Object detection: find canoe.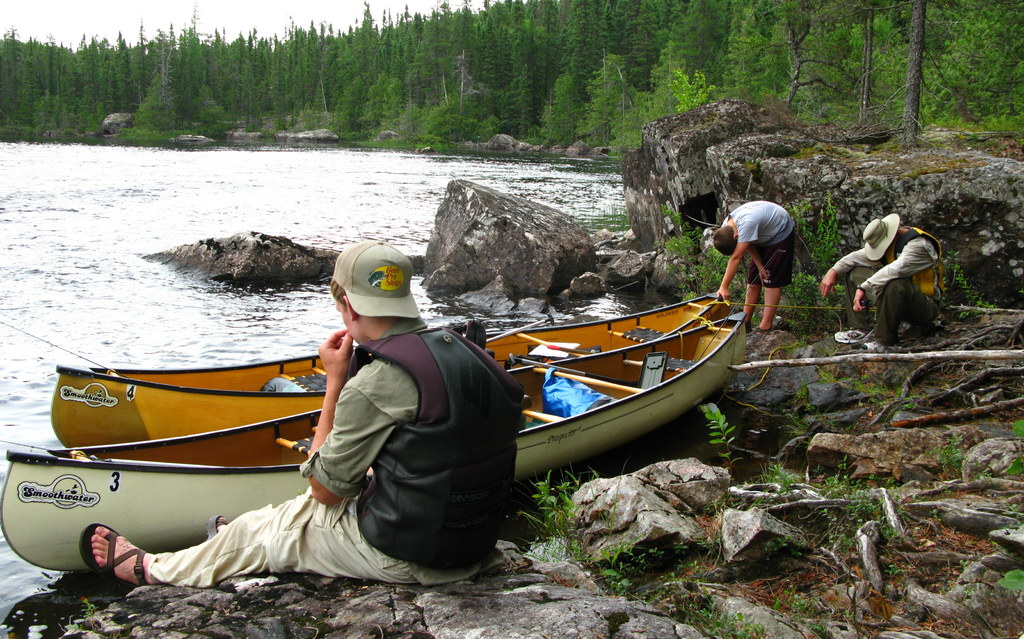
x1=4, y1=320, x2=740, y2=567.
